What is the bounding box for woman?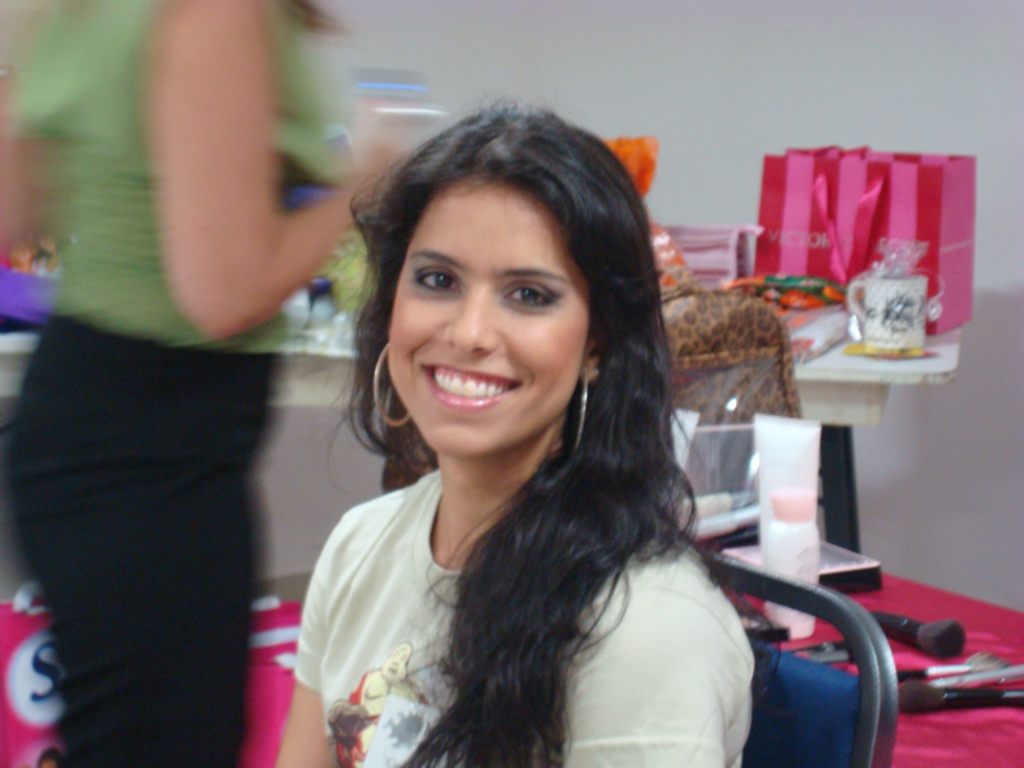
[273, 96, 781, 767].
